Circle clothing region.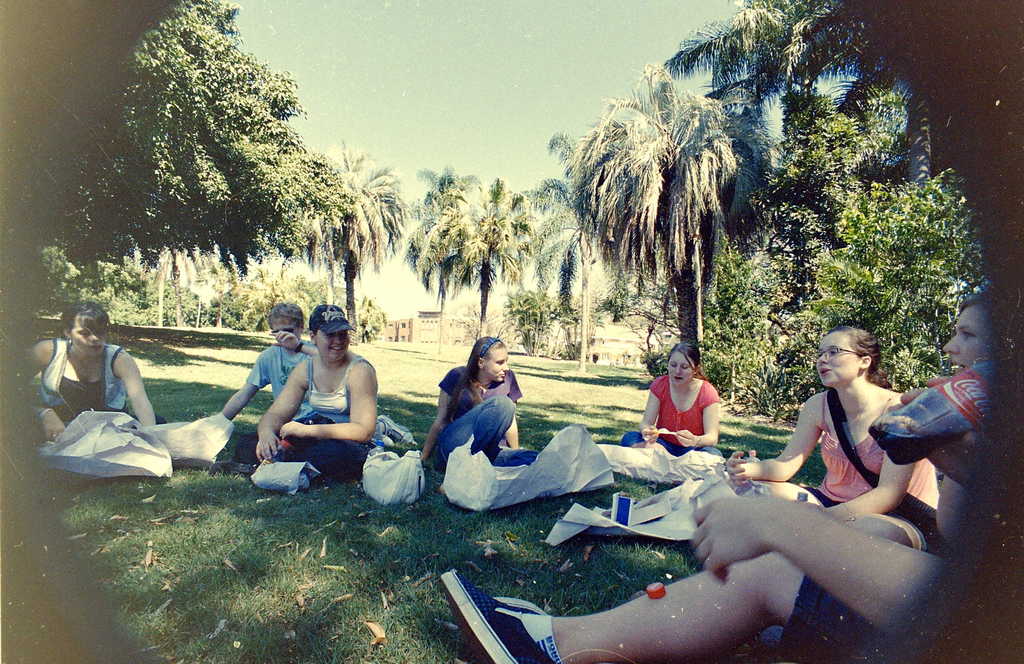
Region: 434 365 538 475.
